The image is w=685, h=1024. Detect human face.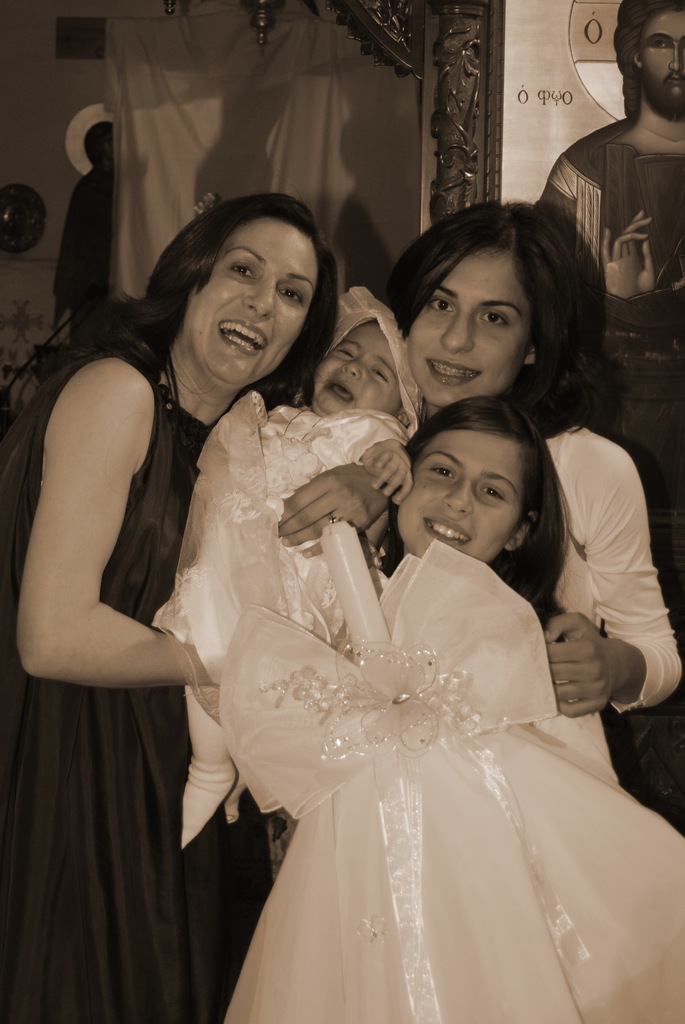
Detection: 312, 326, 401, 419.
